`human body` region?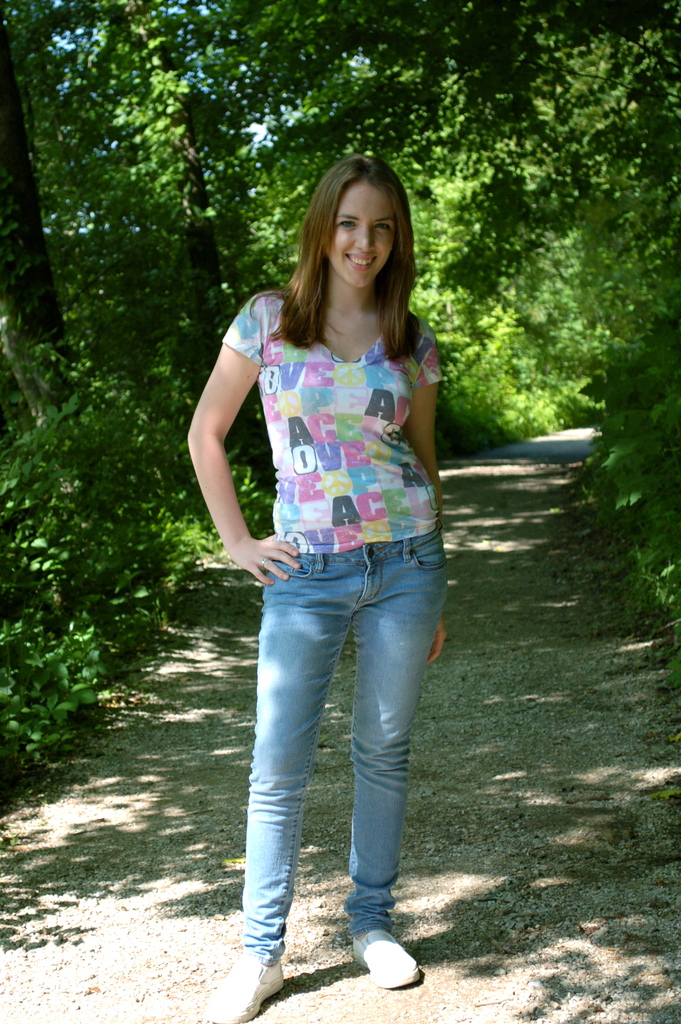
188:145:432:1023
